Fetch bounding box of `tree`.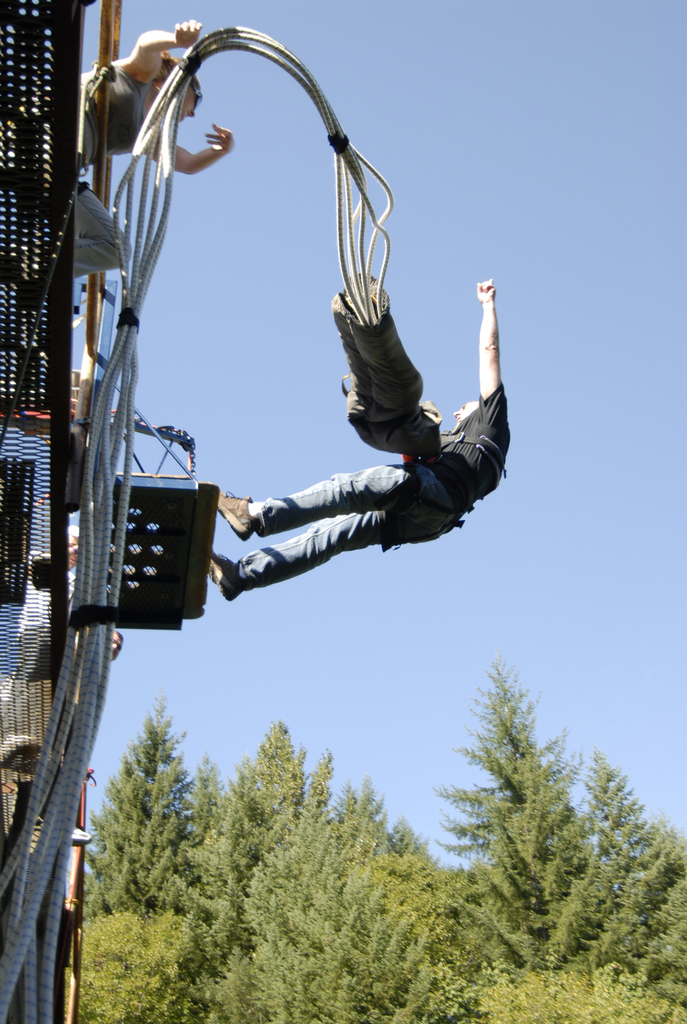
Bbox: {"left": 175, "top": 720, "right": 333, "bottom": 1023}.
